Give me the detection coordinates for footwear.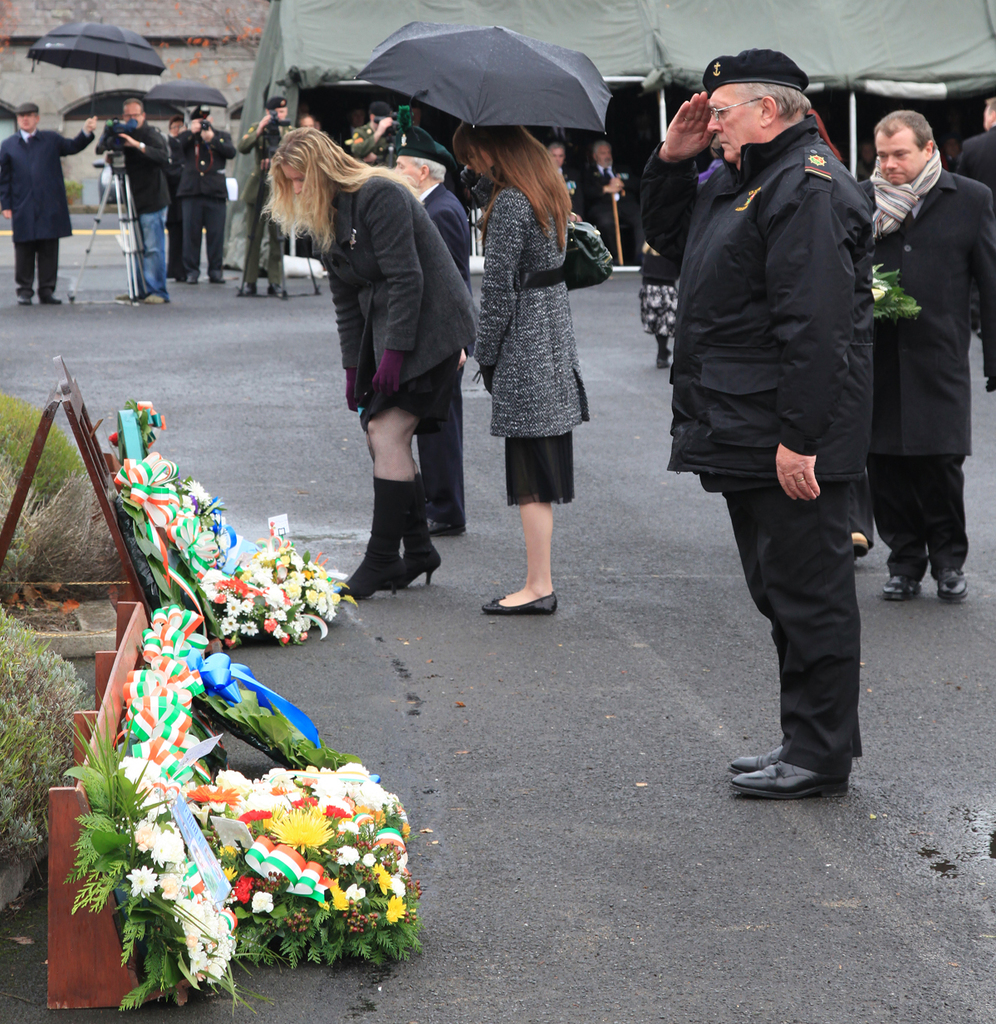
bbox=(346, 573, 402, 598).
